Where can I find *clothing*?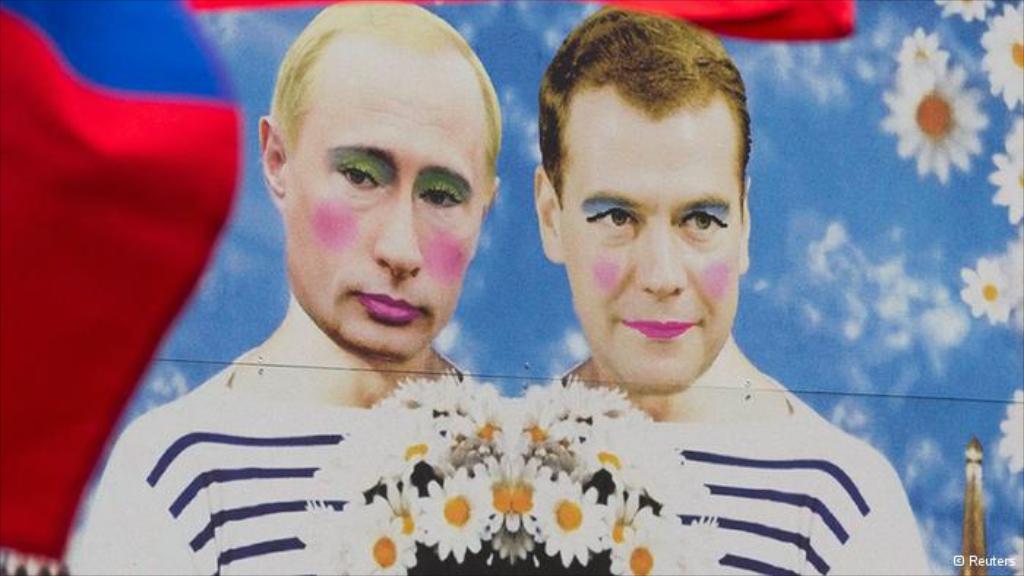
You can find it at {"x1": 534, "y1": 354, "x2": 932, "y2": 575}.
